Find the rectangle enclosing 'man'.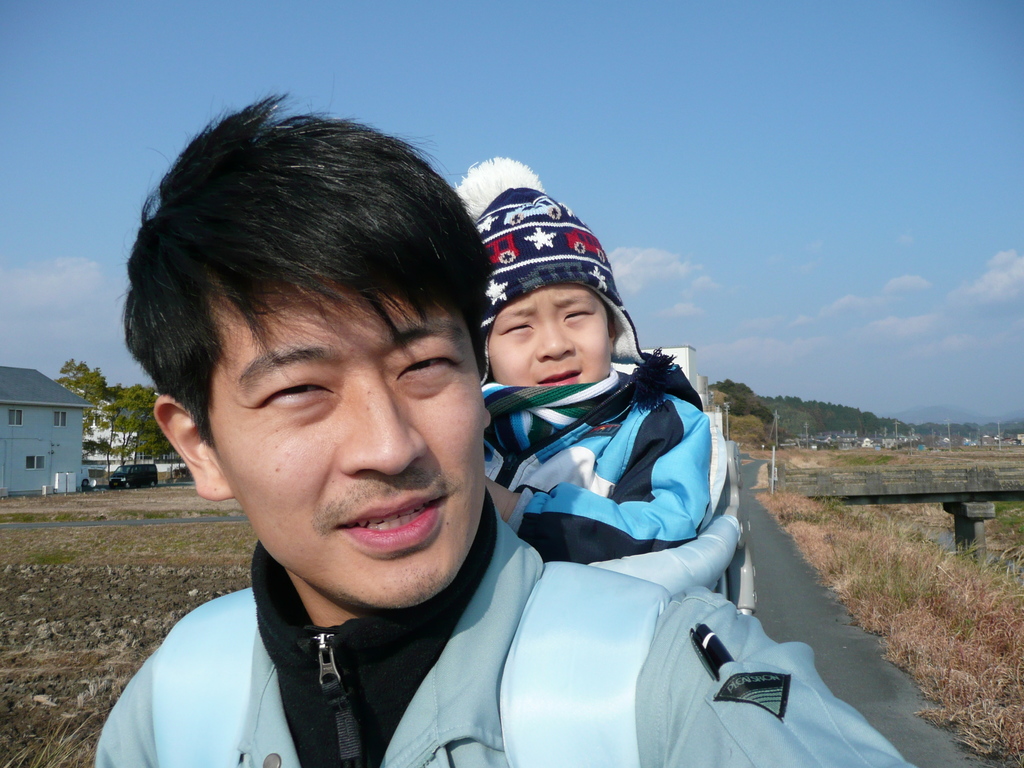
x1=95 y1=97 x2=918 y2=767.
